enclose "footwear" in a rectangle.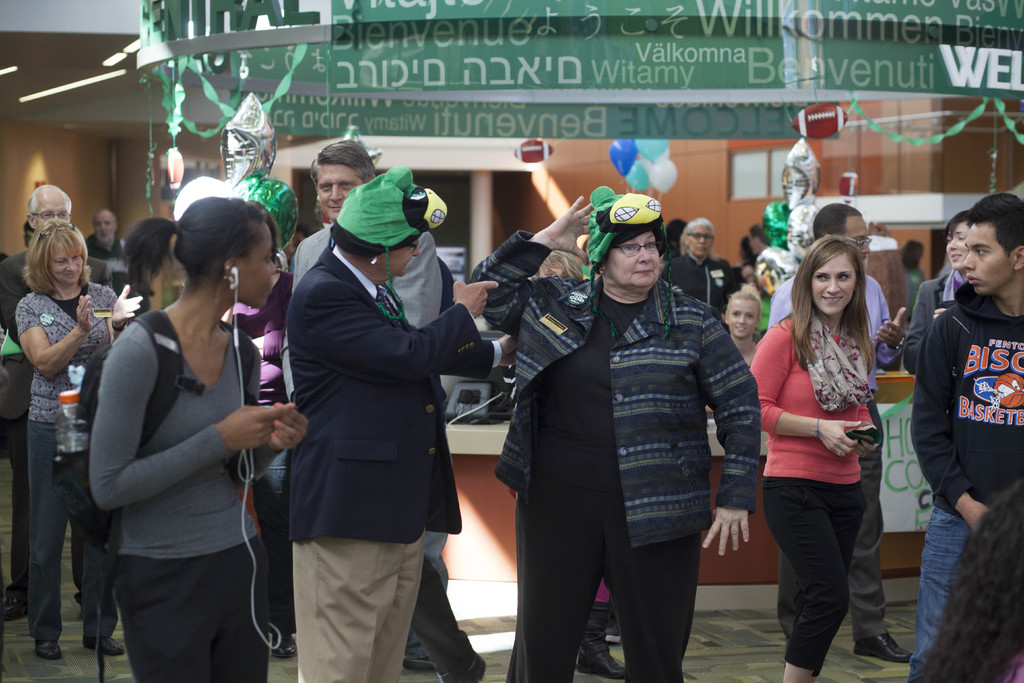
35, 640, 61, 657.
